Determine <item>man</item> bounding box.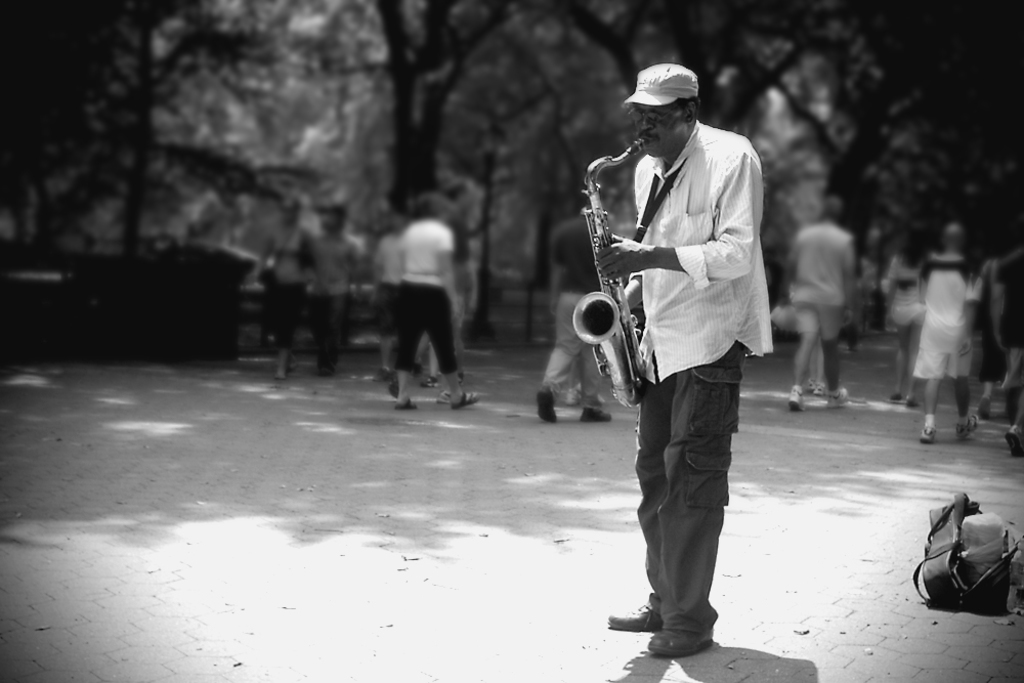
Determined: box(782, 196, 856, 411).
